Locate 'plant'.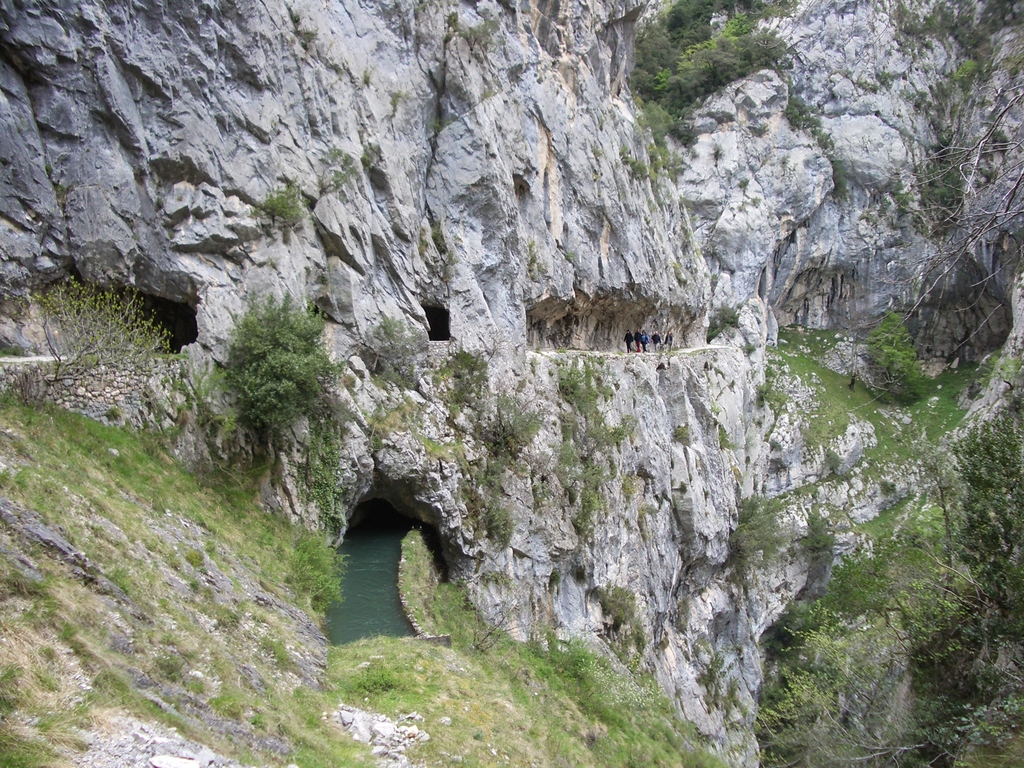
Bounding box: (351, 315, 432, 388).
